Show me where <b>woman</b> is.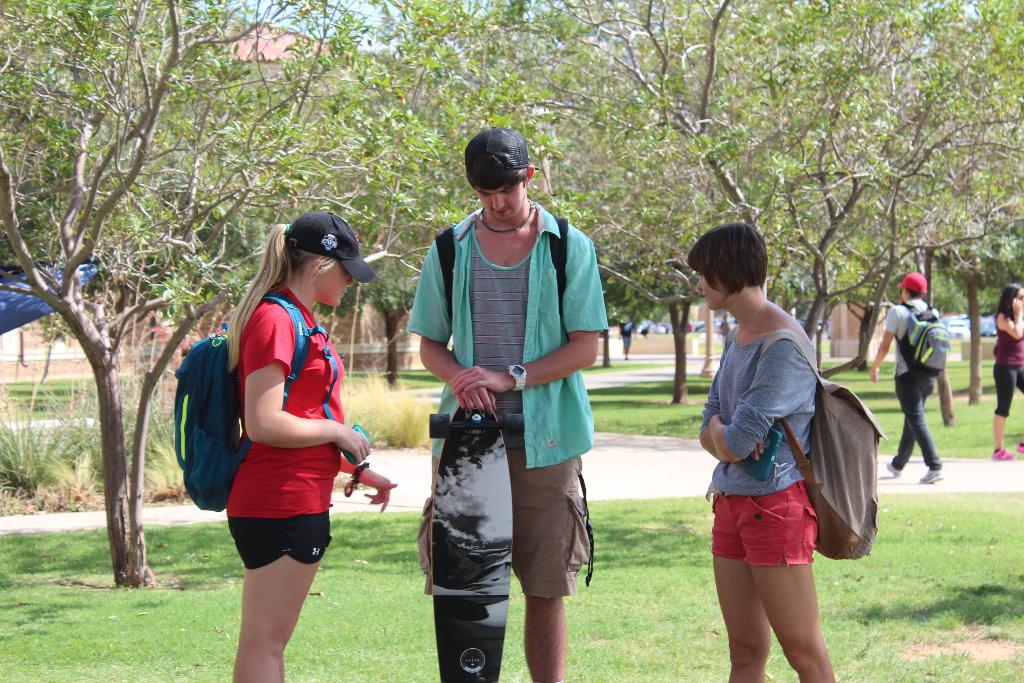
<b>woman</b> is at {"x1": 993, "y1": 281, "x2": 1023, "y2": 468}.
